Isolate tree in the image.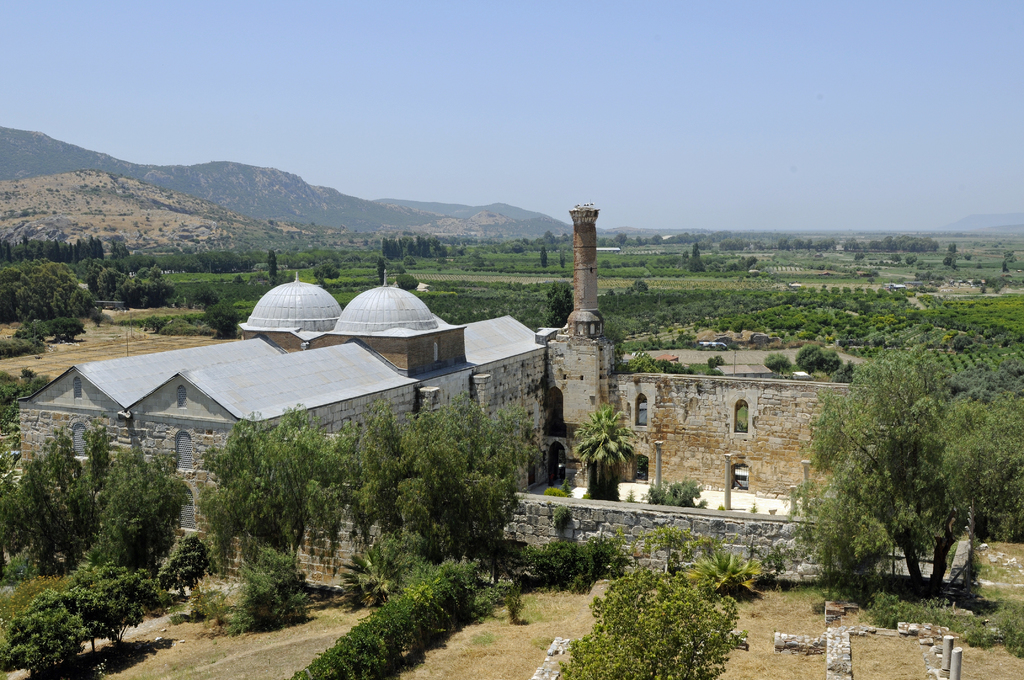
Isolated region: l=230, t=540, r=301, b=625.
